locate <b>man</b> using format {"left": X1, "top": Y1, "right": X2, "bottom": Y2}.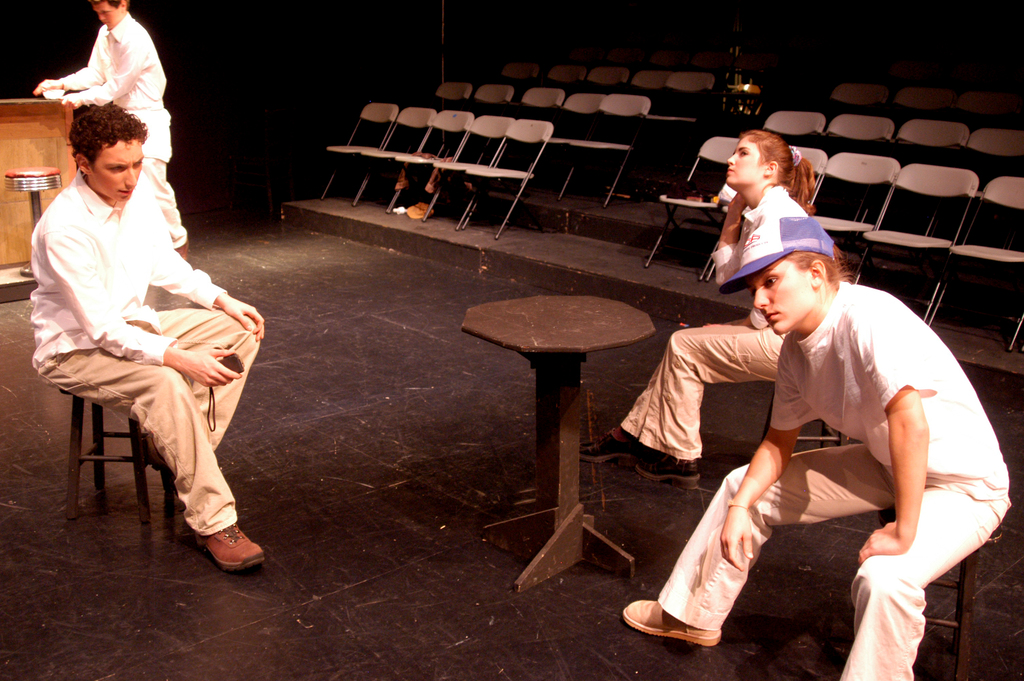
{"left": 615, "top": 215, "right": 1012, "bottom": 680}.
